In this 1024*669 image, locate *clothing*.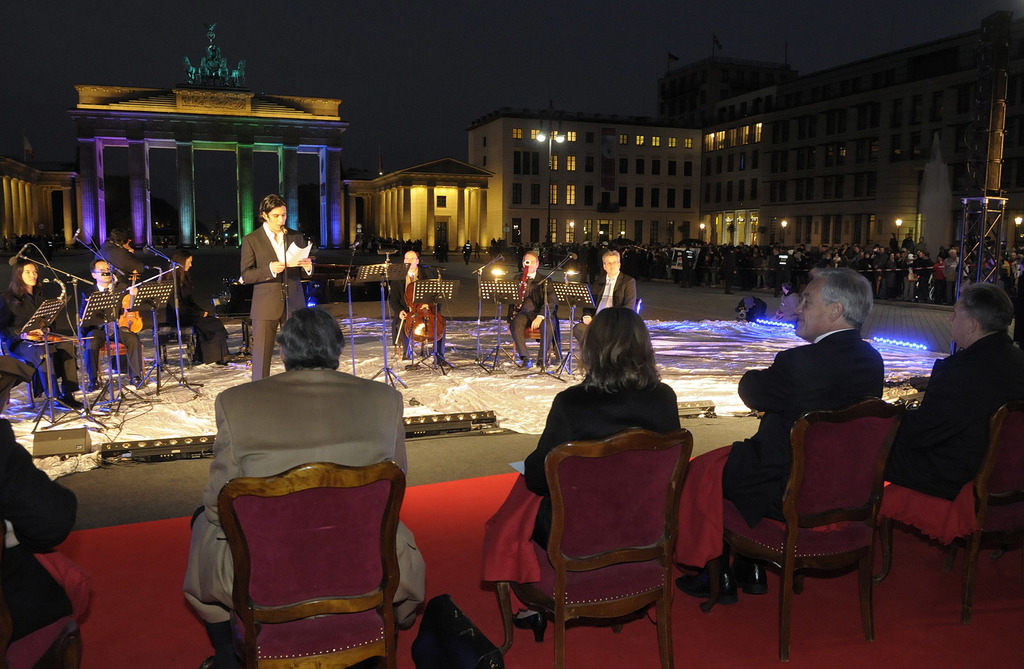
Bounding box: detection(943, 255, 966, 301).
